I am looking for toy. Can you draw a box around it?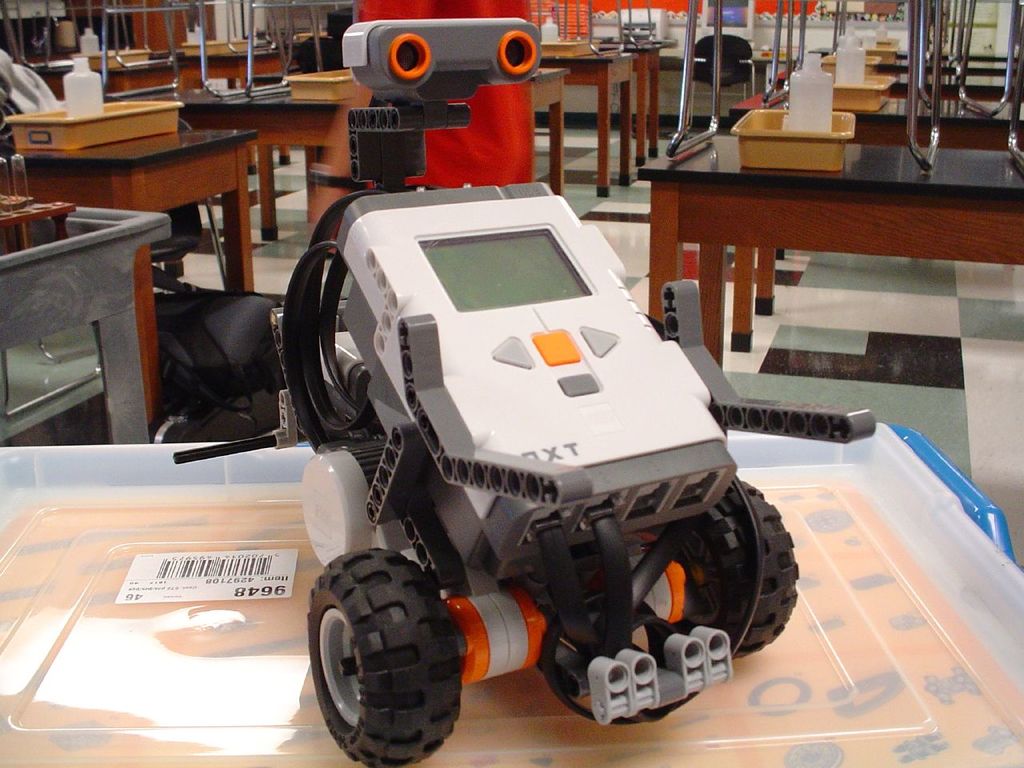
Sure, the bounding box is (left=212, top=147, right=830, bottom=744).
